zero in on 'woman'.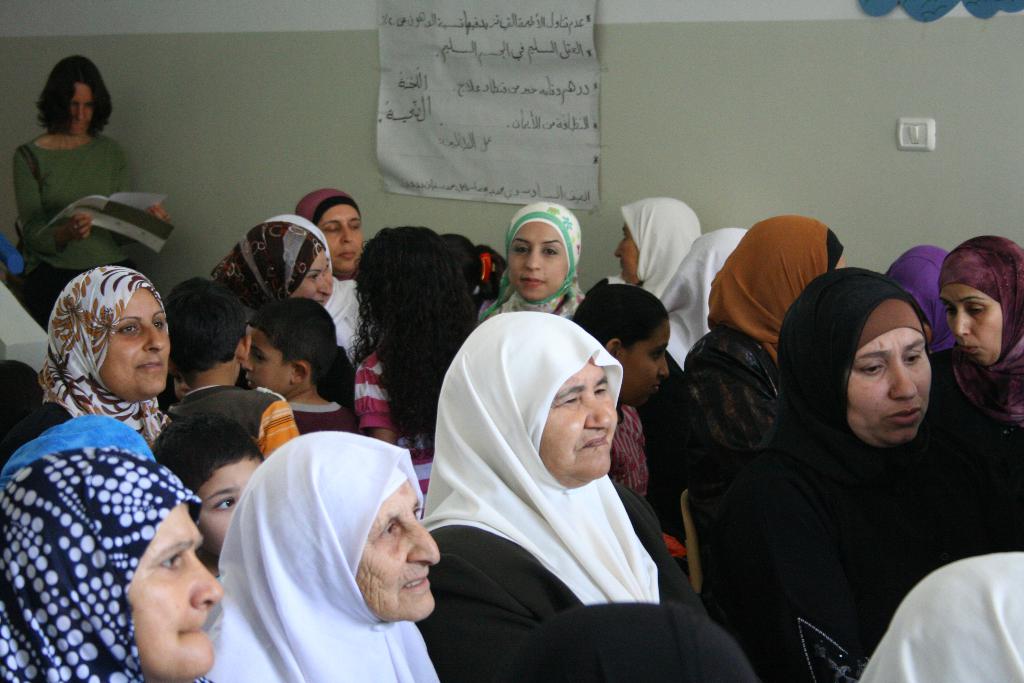
Zeroed in: 214/426/445/682.
